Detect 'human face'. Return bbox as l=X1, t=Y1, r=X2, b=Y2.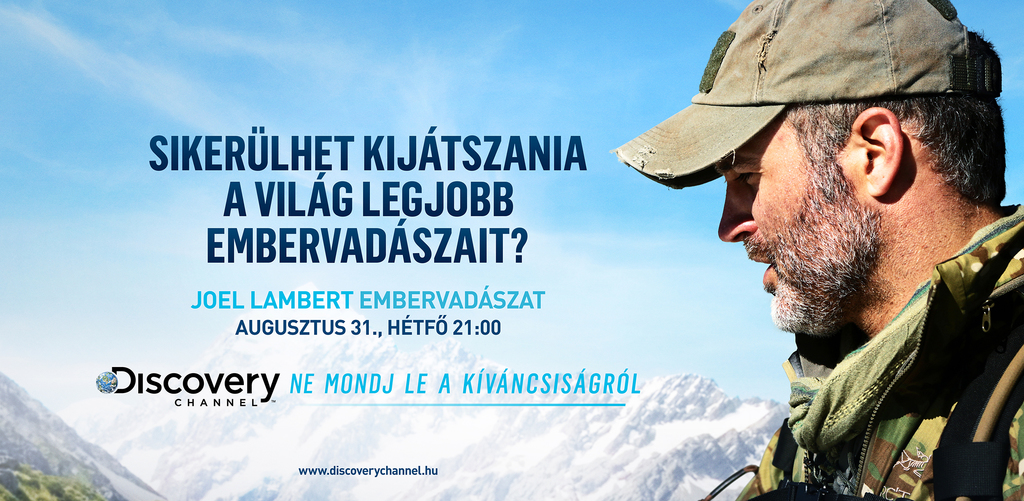
l=716, t=120, r=826, b=329.
